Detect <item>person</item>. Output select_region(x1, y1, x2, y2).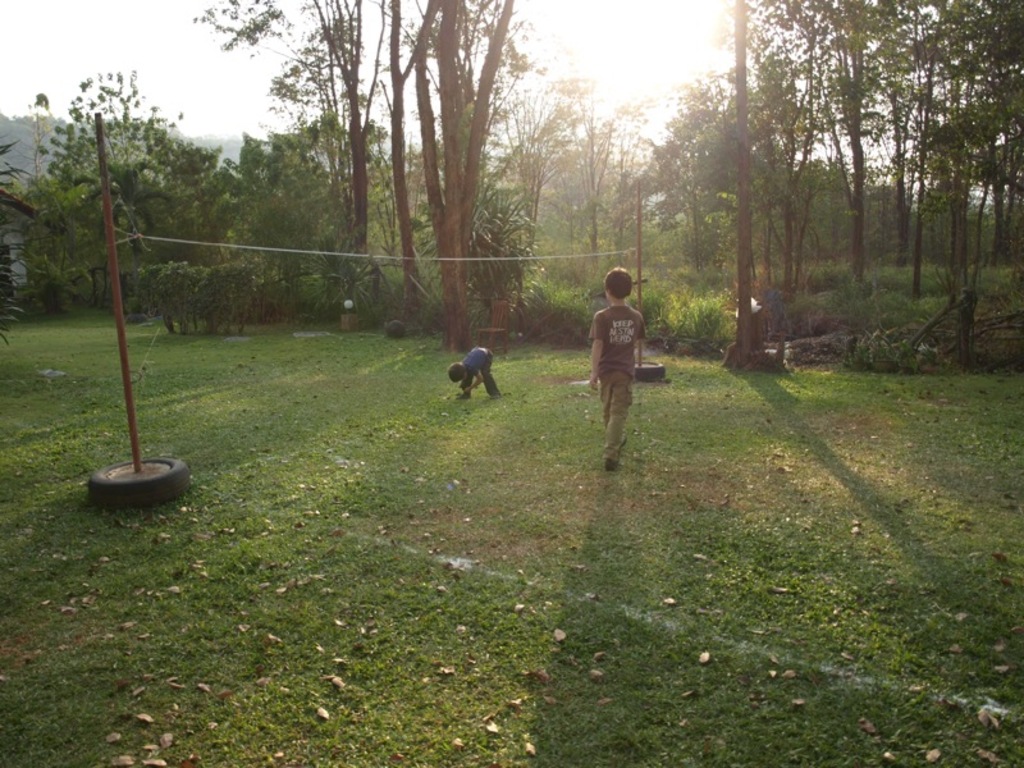
select_region(447, 348, 499, 404).
